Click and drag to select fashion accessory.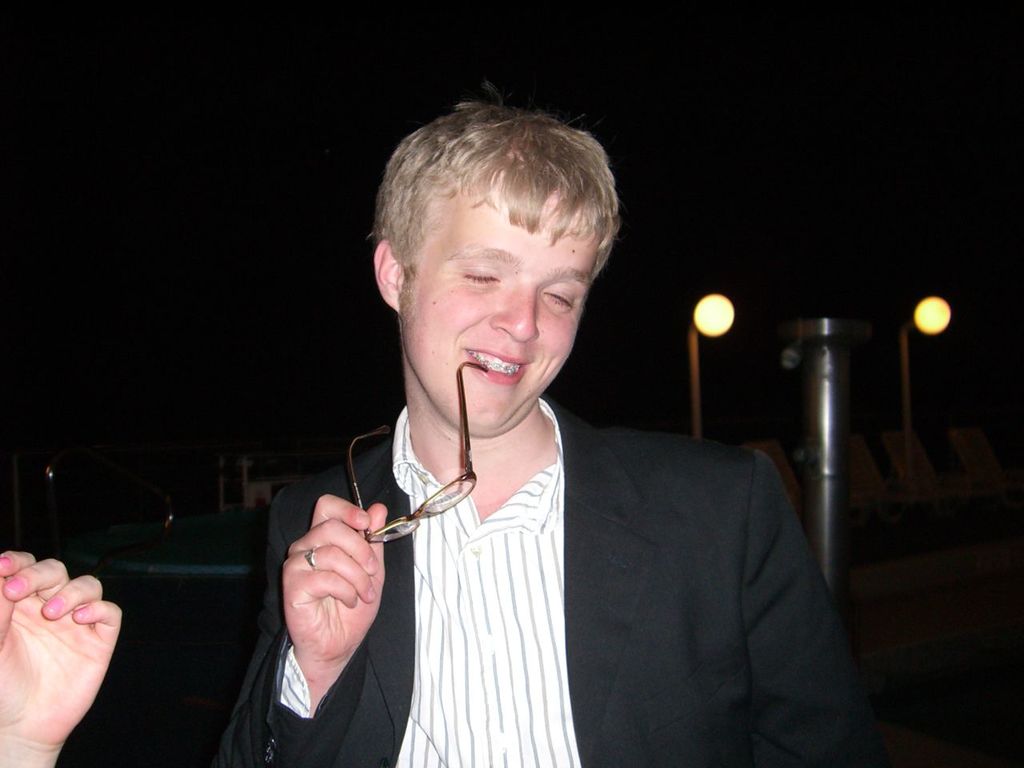
Selection: [304,544,316,566].
